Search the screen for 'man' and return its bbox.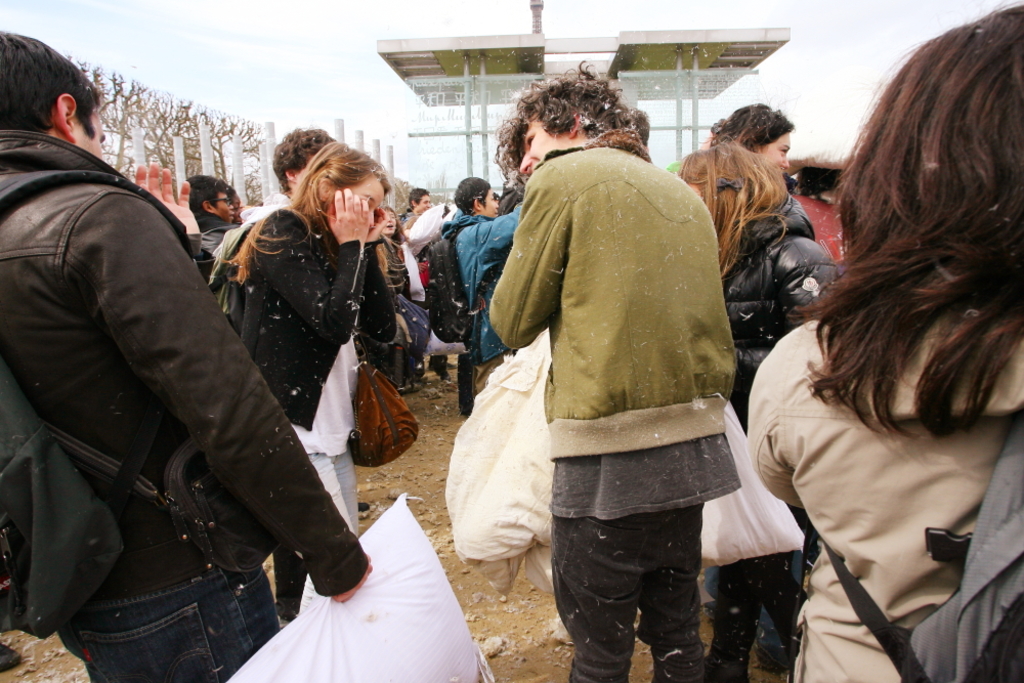
Found: detection(408, 186, 433, 216).
